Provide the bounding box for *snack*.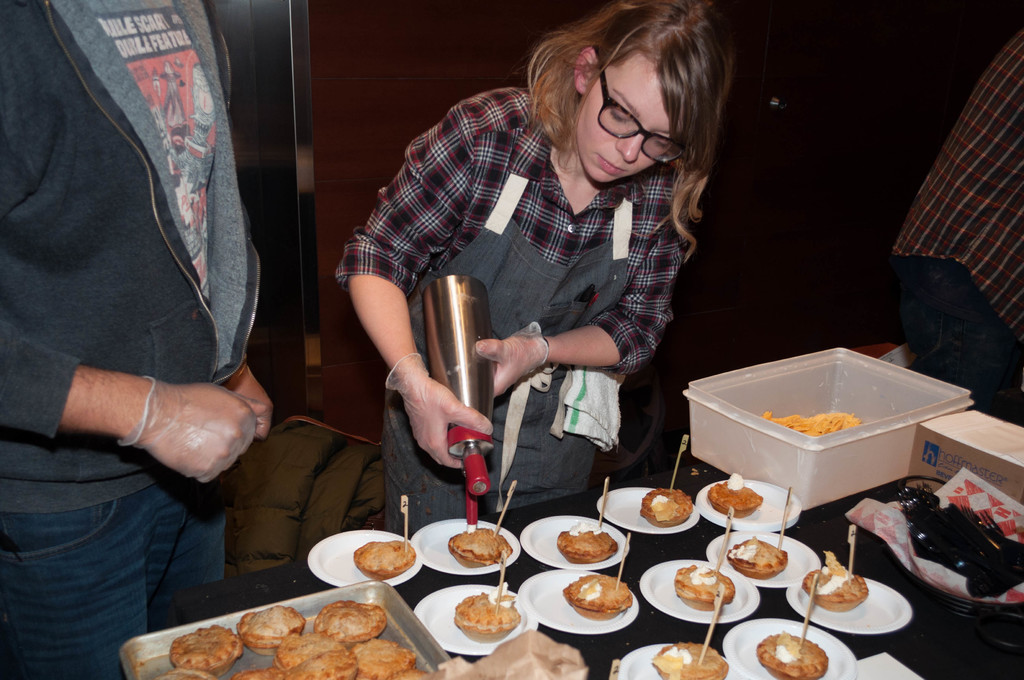
select_region(362, 537, 422, 578).
